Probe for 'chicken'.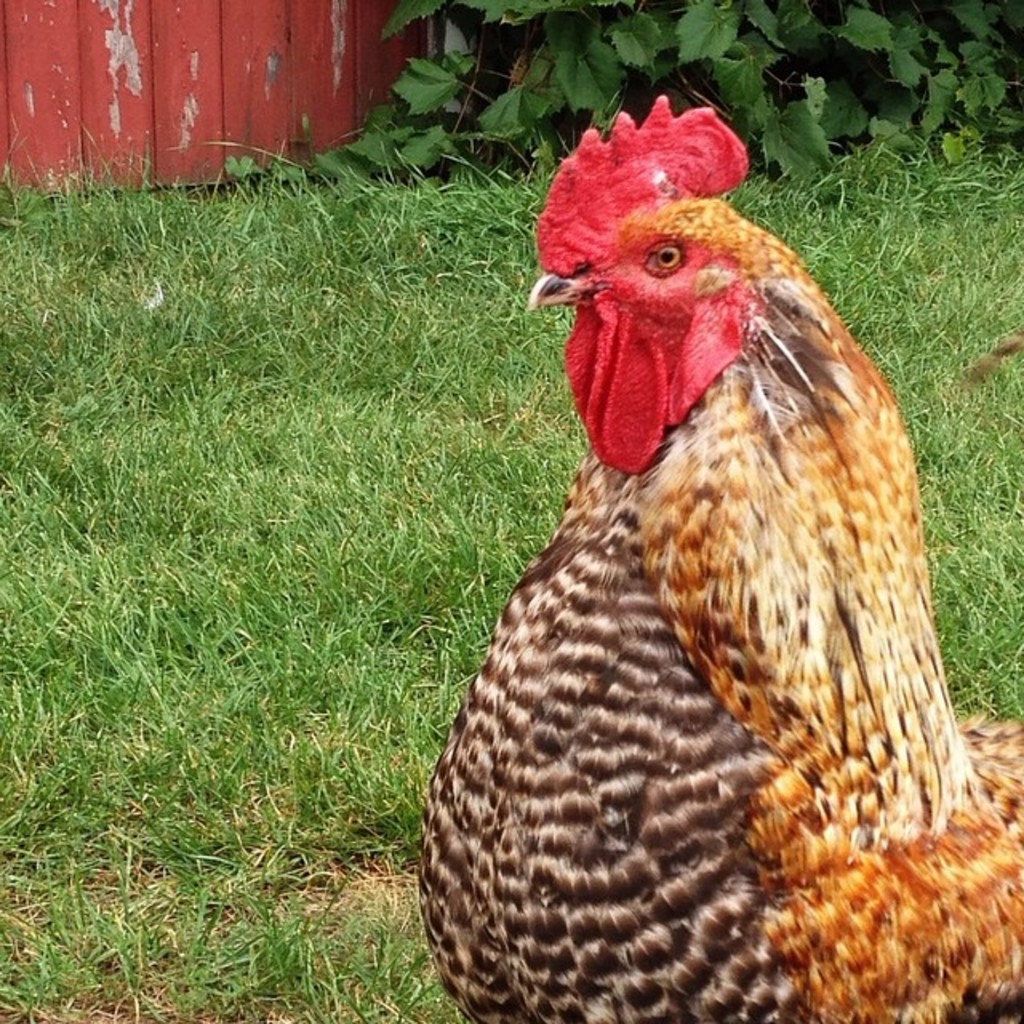
Probe result: <box>403,80,1022,1022</box>.
